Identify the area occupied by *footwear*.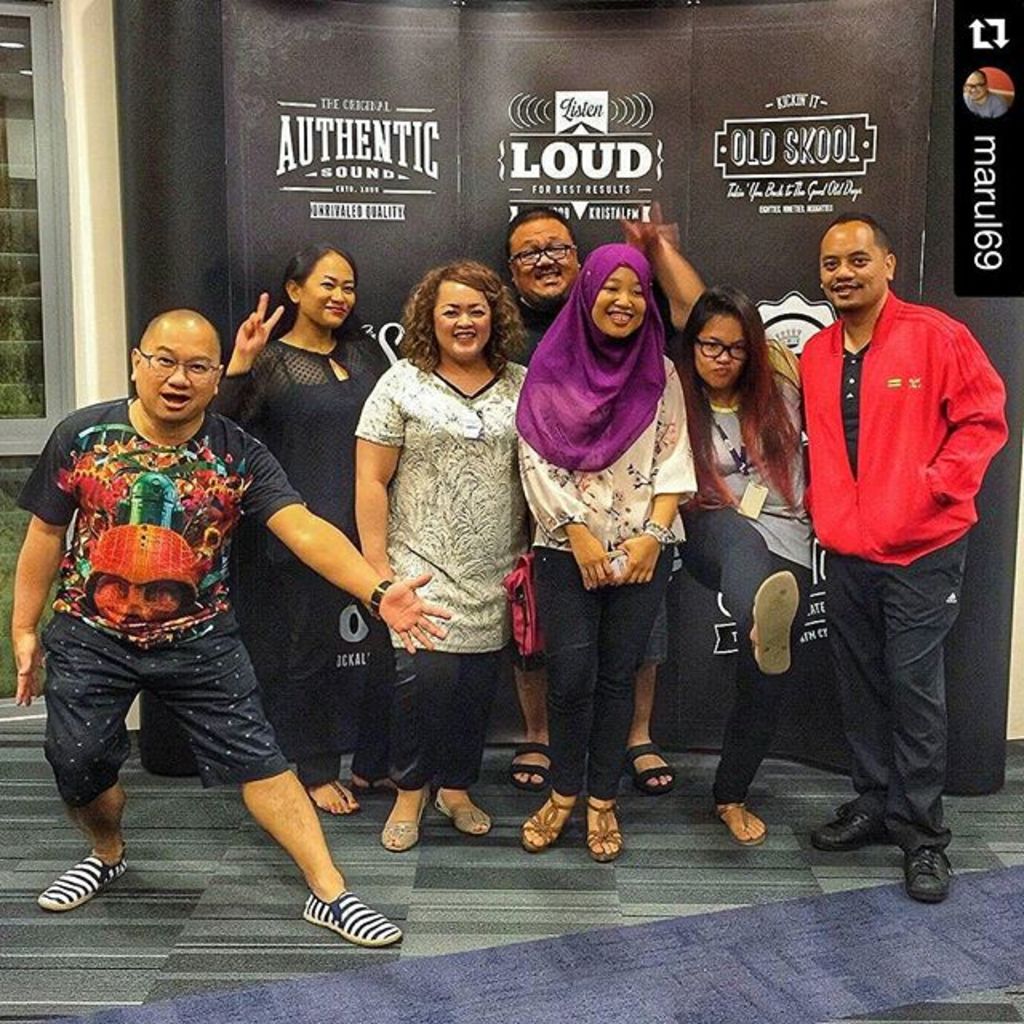
Area: [x1=902, y1=838, x2=949, y2=898].
